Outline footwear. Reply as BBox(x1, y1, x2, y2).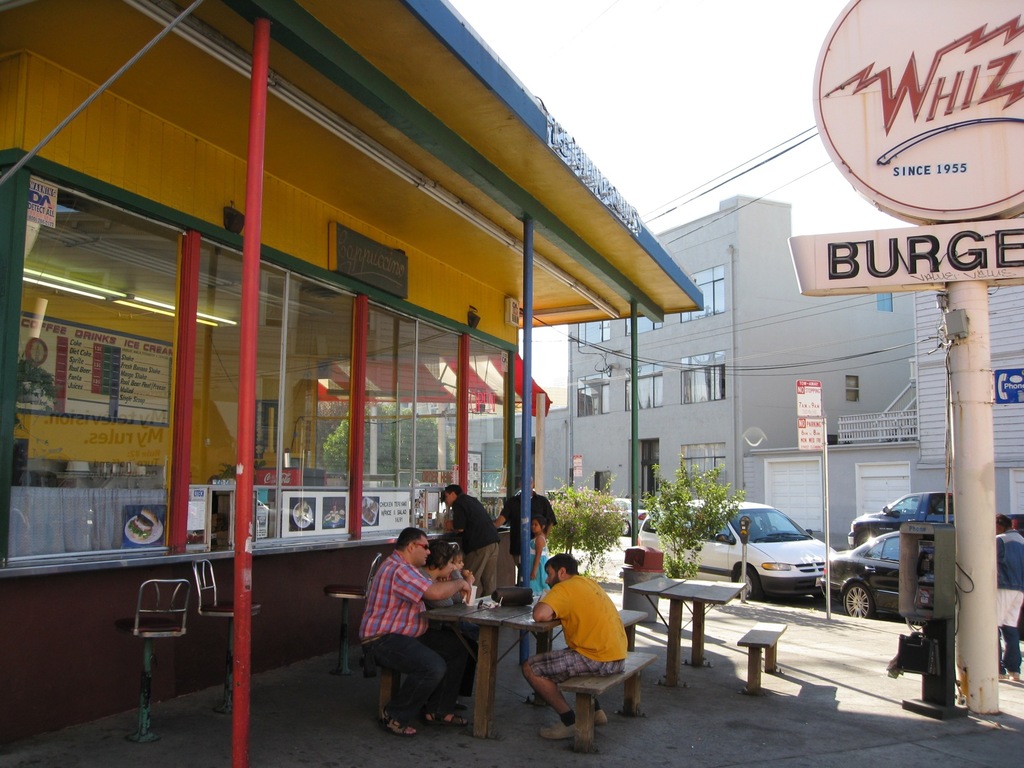
BBox(422, 710, 468, 723).
